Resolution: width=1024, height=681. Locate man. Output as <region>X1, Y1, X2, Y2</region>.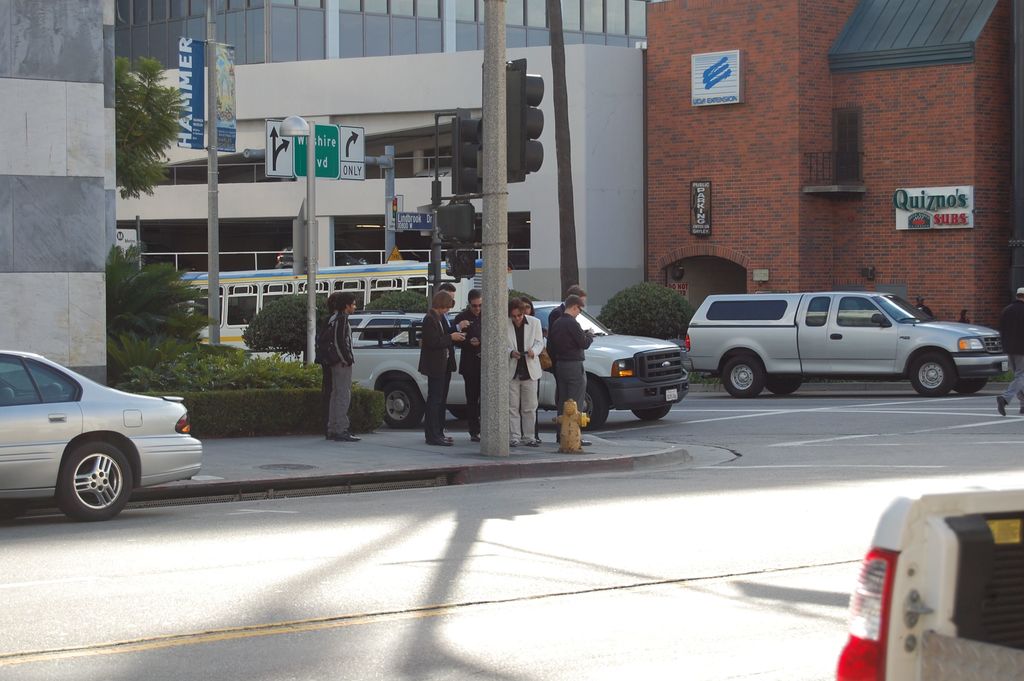
<region>417, 290, 464, 447</region>.
